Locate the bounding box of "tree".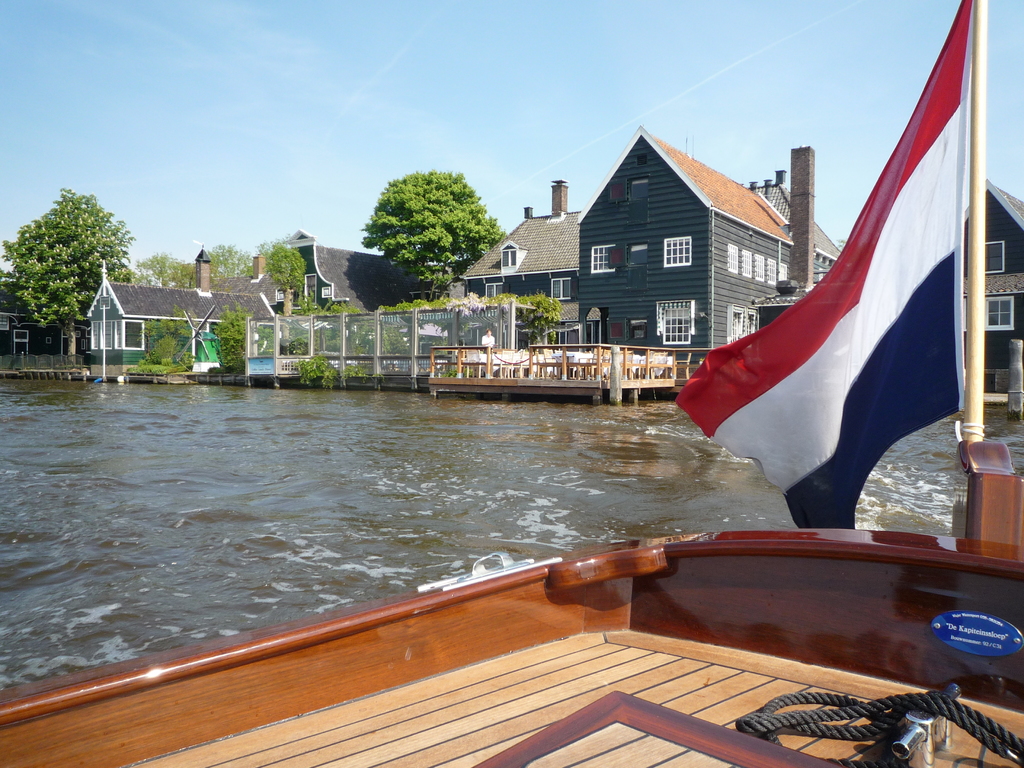
Bounding box: rect(364, 159, 508, 308).
